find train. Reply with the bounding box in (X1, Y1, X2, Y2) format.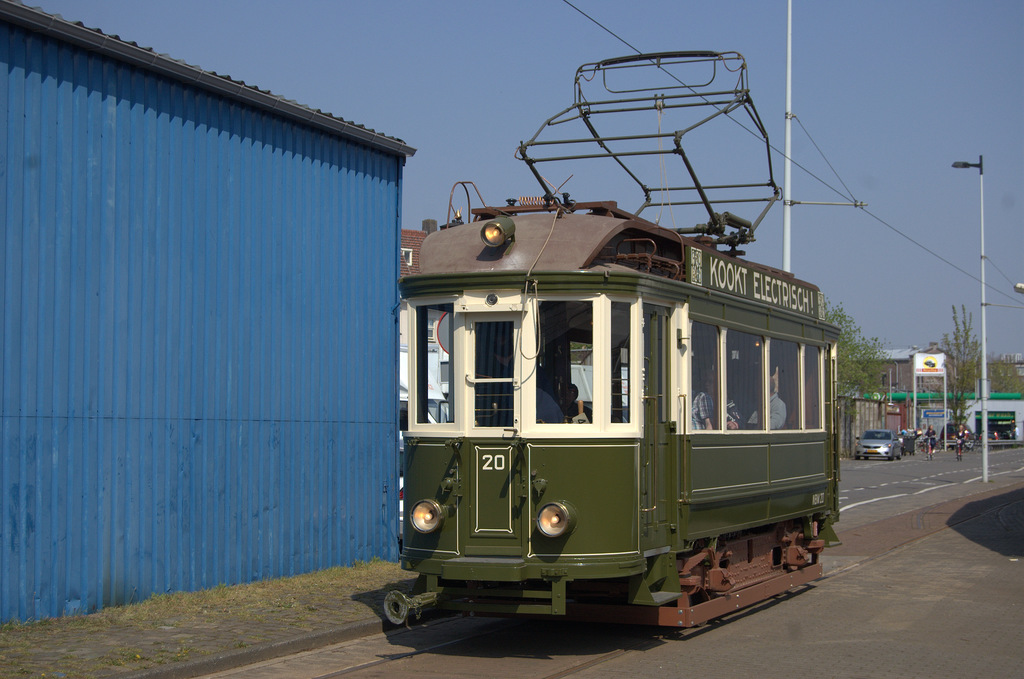
(383, 49, 838, 641).
